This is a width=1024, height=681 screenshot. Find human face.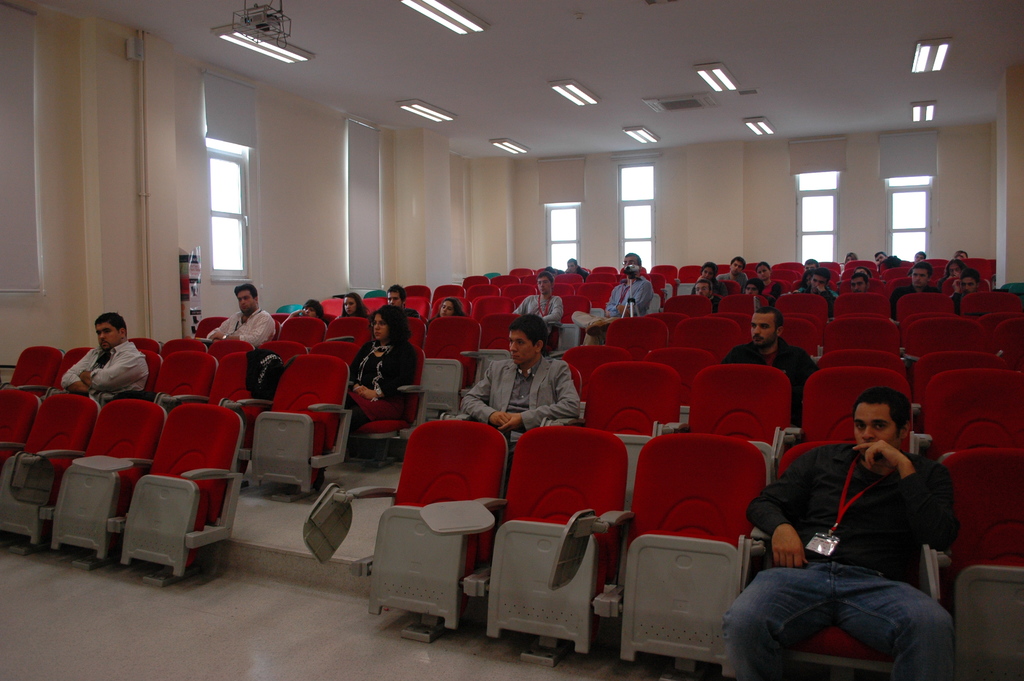
Bounding box: rect(623, 254, 639, 268).
